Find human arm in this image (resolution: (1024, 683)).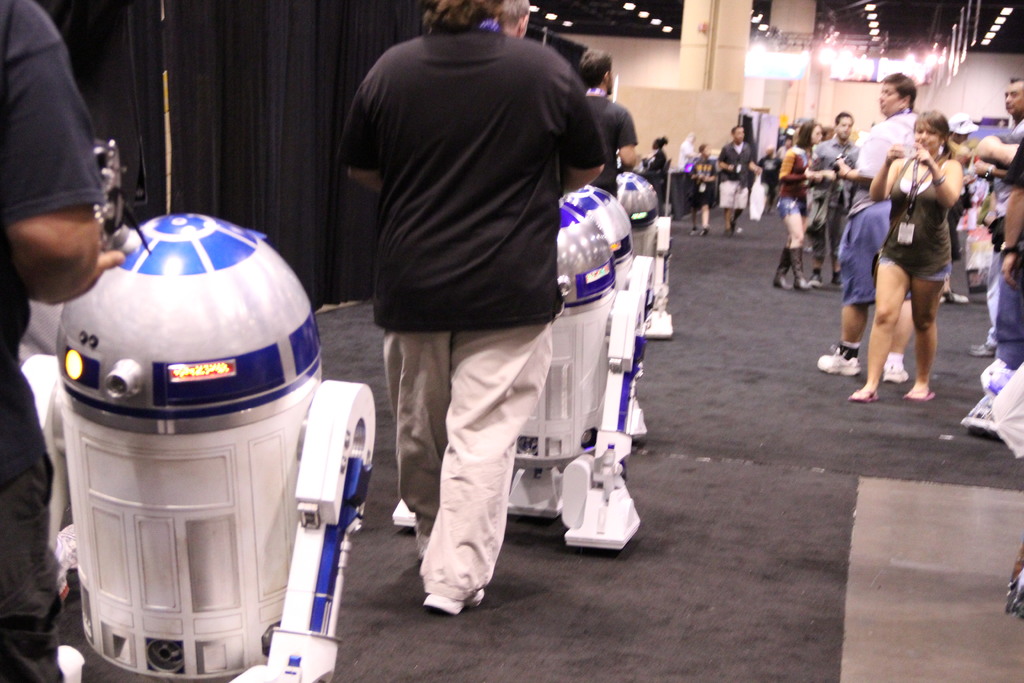
left=714, top=147, right=734, bottom=173.
